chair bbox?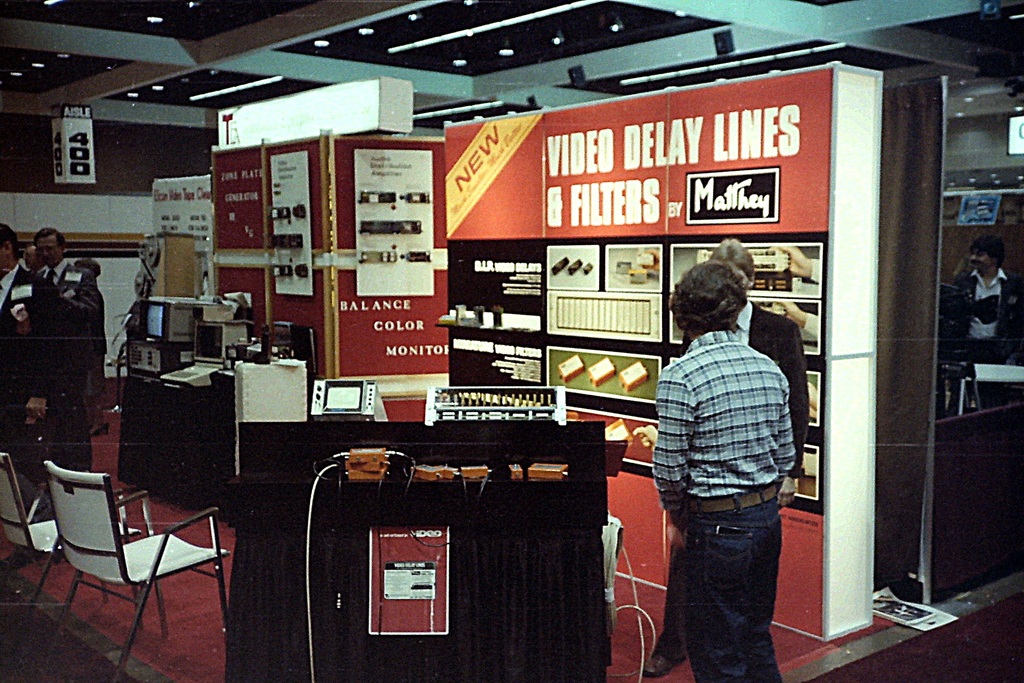
(x1=0, y1=447, x2=146, y2=630)
